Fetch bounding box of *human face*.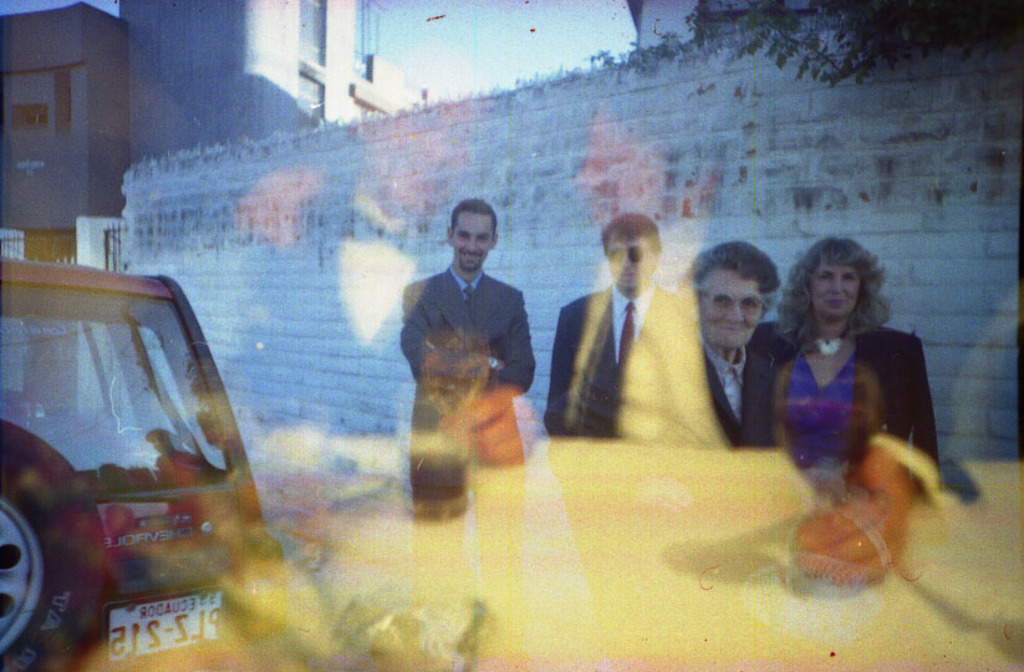
Bbox: <region>697, 273, 764, 350</region>.
